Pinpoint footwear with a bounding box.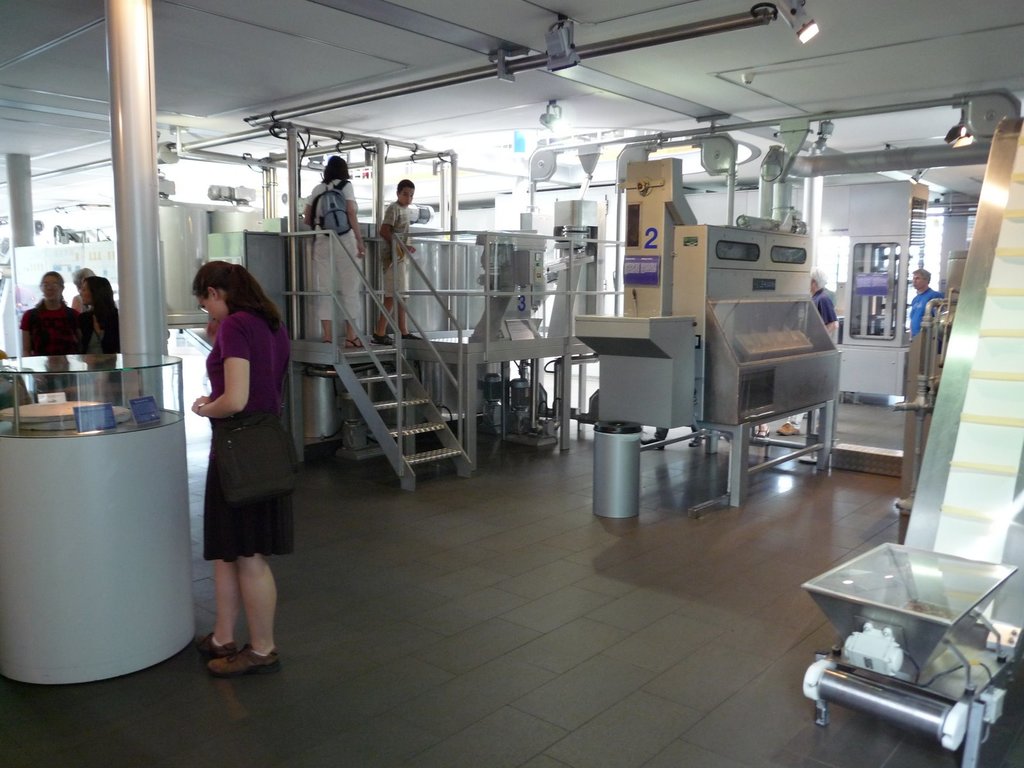
209/642/278/676.
